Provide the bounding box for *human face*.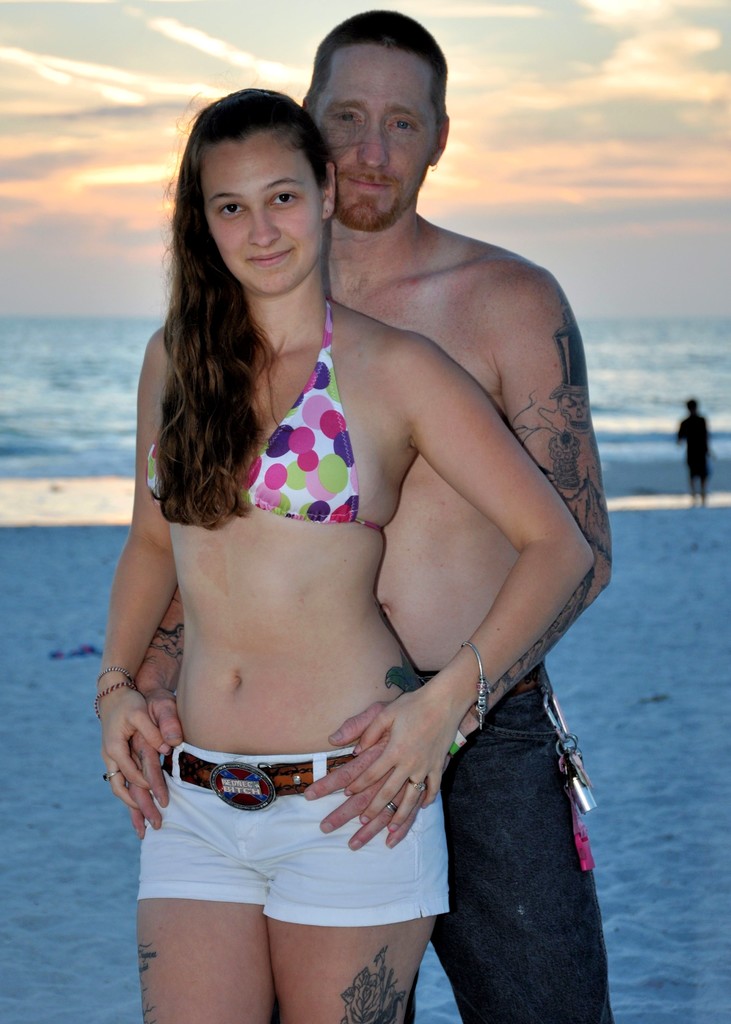
bbox=(205, 127, 326, 287).
